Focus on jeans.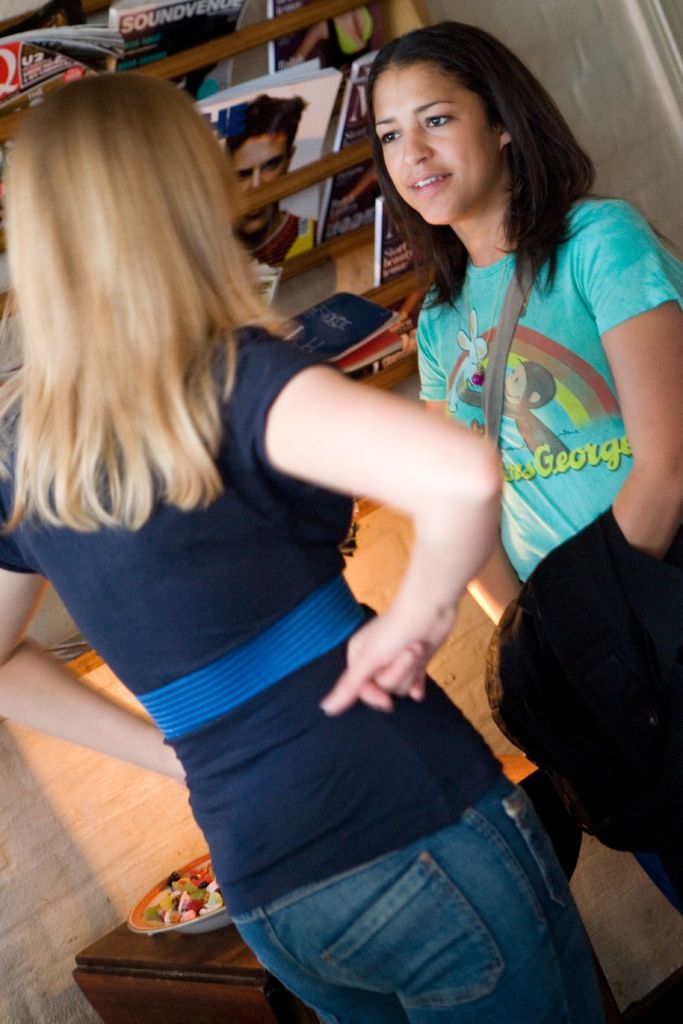
Focused at 254:790:600:1000.
